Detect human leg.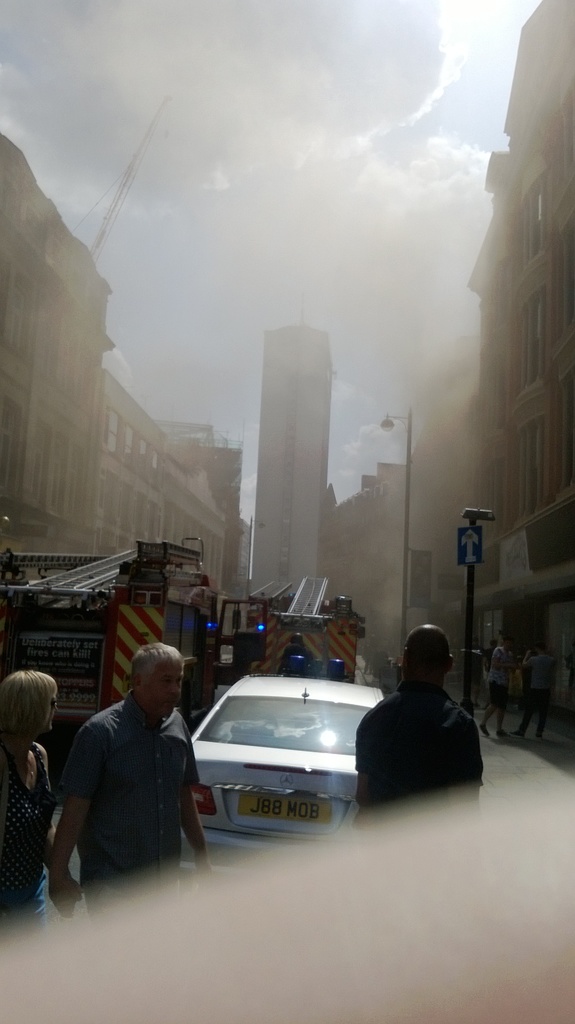
Detected at bbox(10, 876, 55, 946).
